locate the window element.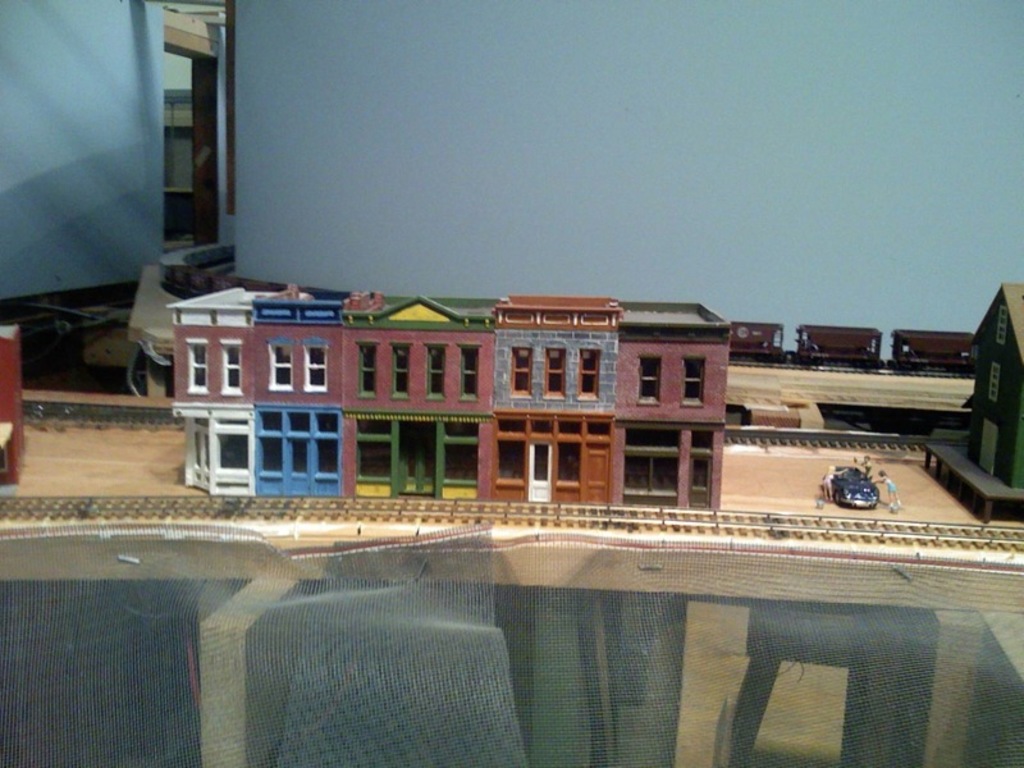
Element bbox: [x1=218, y1=417, x2=248, y2=426].
